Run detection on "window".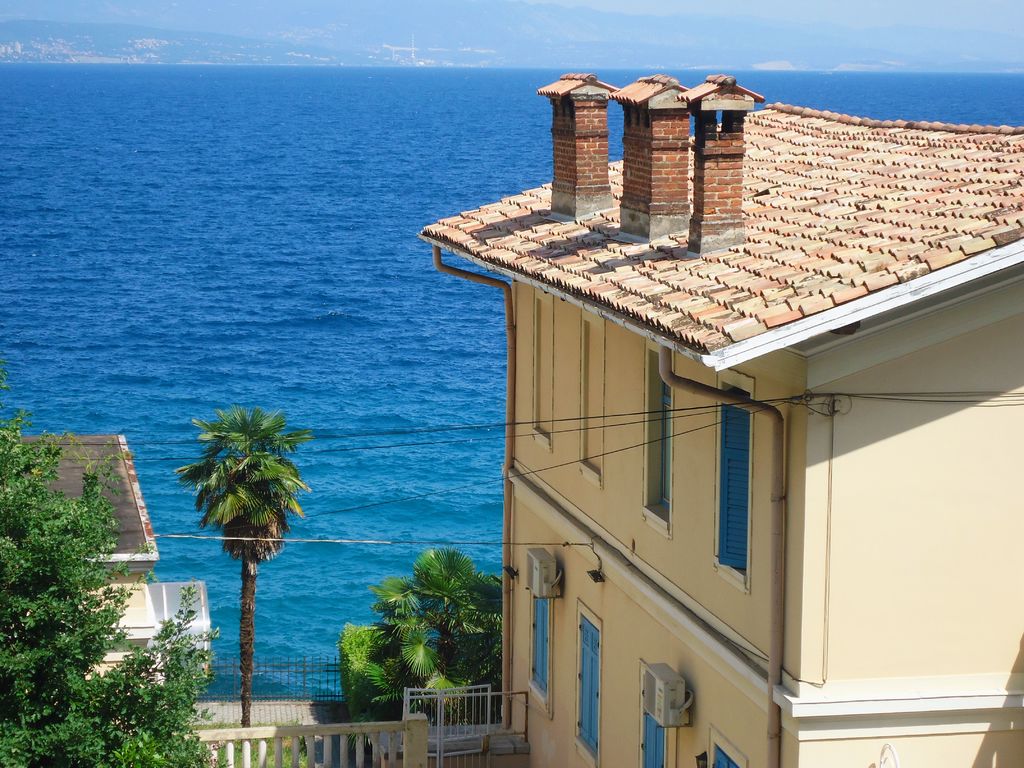
Result: 710, 373, 753, 593.
